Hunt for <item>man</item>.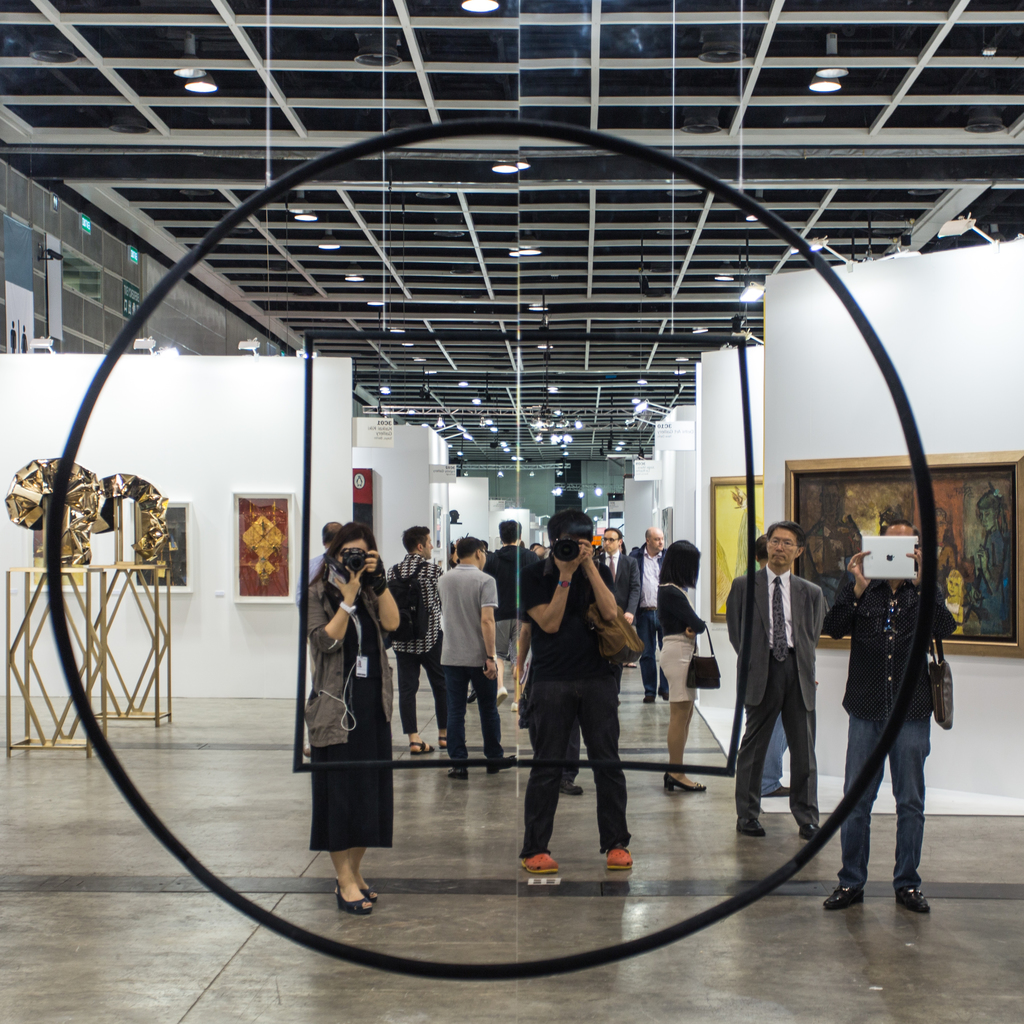
Hunted down at select_region(434, 537, 516, 778).
